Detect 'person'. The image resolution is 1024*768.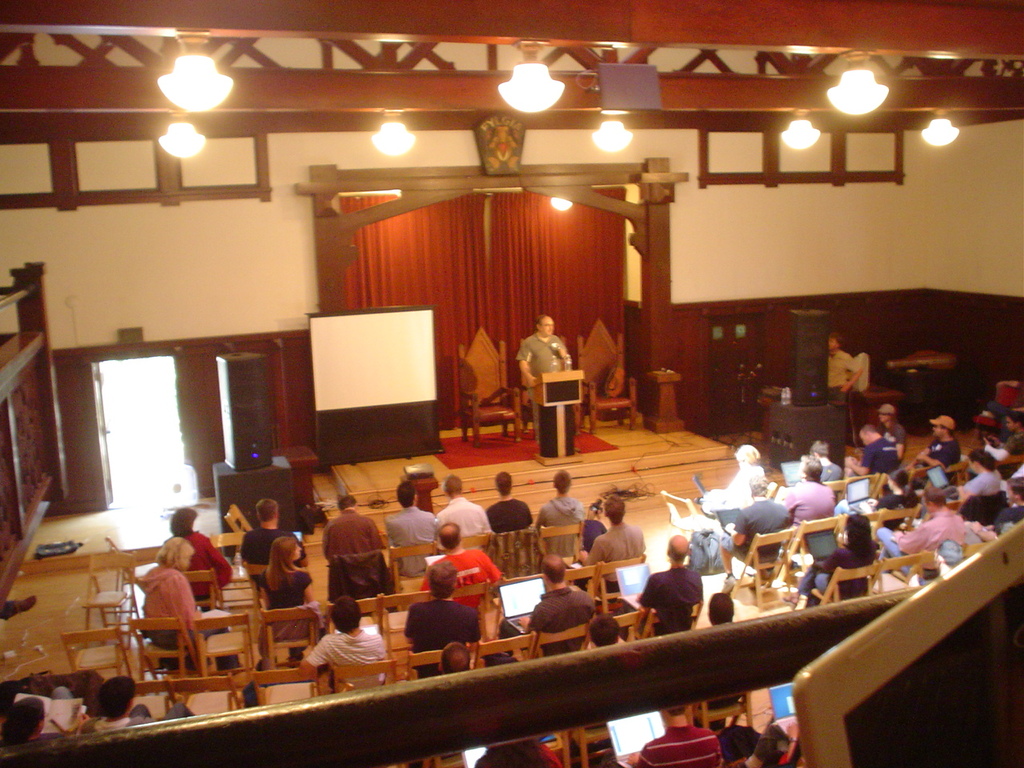
crop(525, 558, 597, 656).
